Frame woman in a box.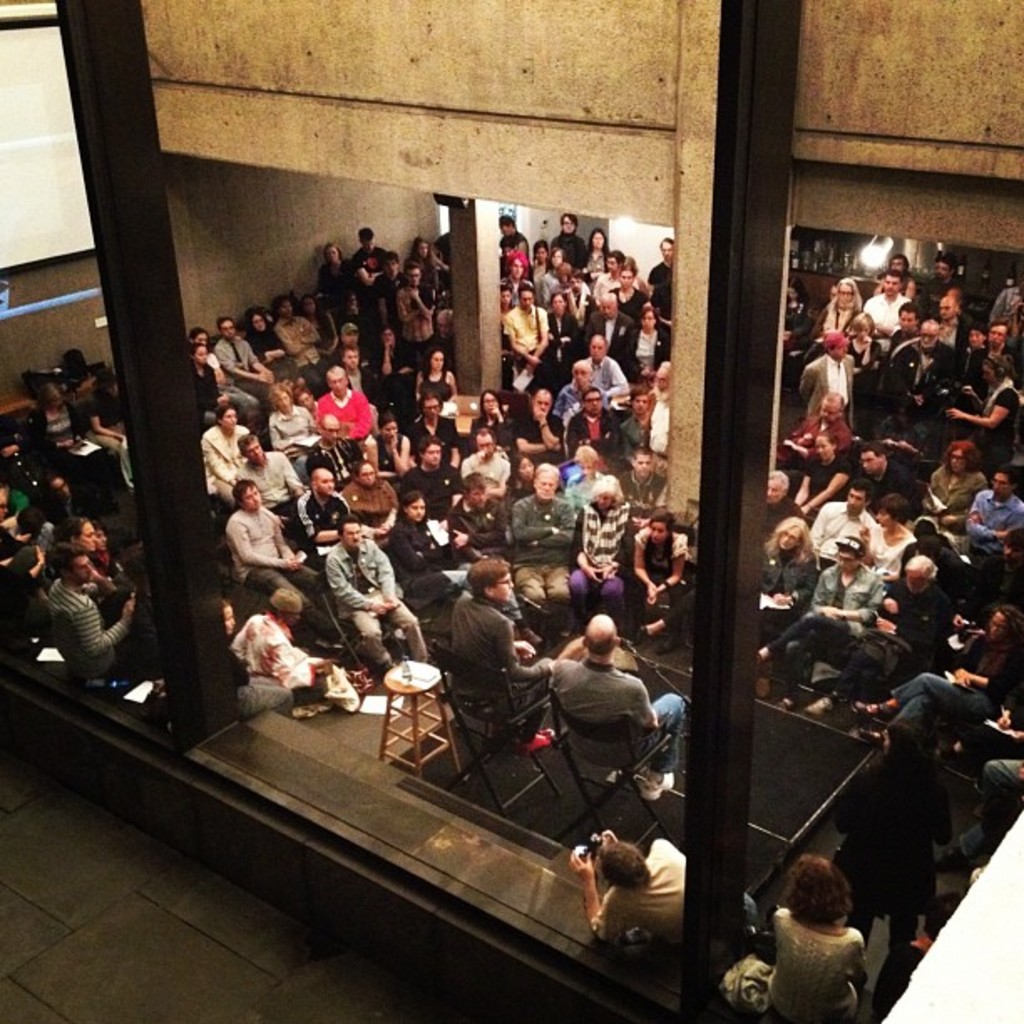
<region>796, 432, 852, 525</region>.
